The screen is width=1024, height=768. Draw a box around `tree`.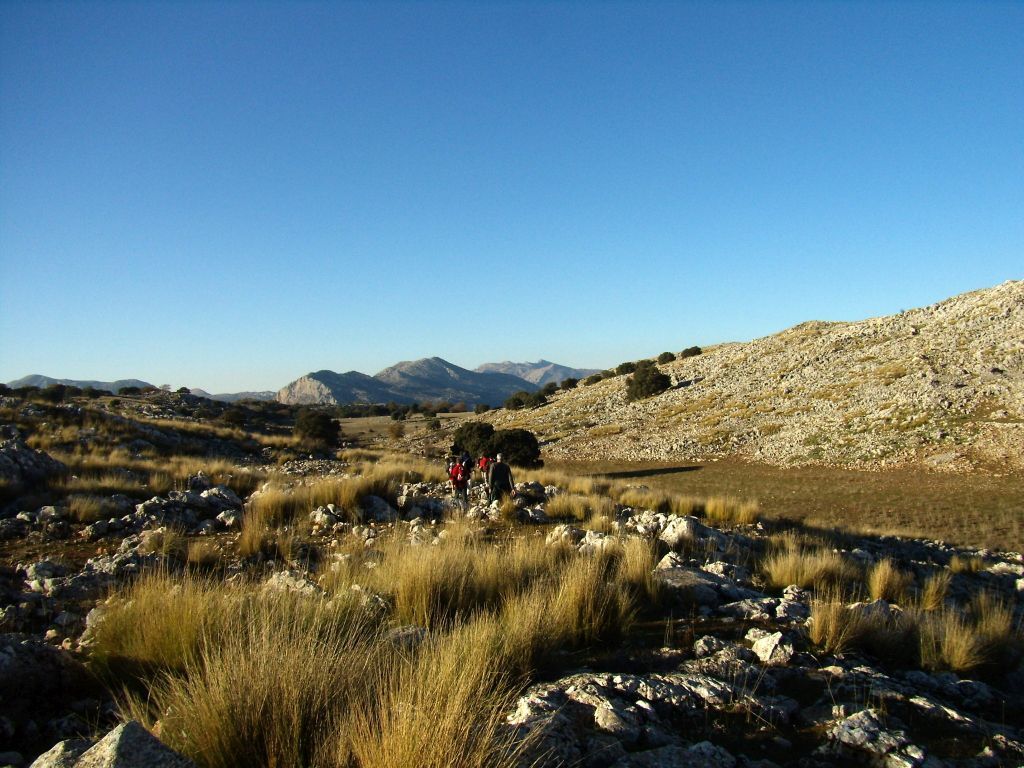
559,376,582,387.
